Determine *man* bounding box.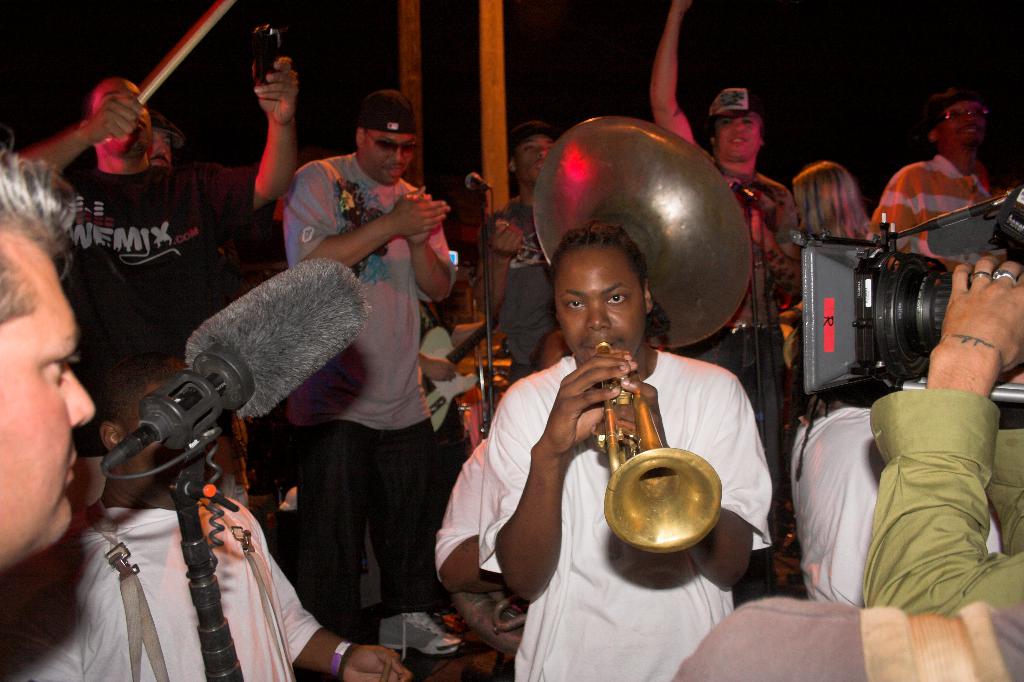
Determined: 648/0/801/419.
